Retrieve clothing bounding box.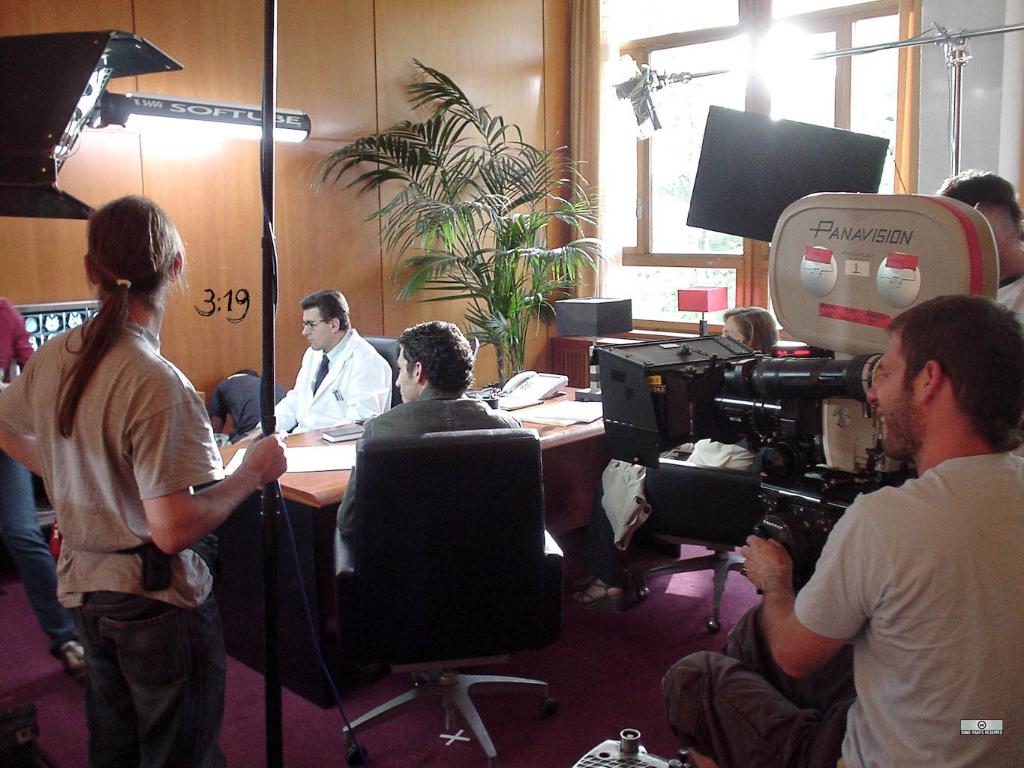
Bounding box: bbox(995, 265, 1023, 455).
